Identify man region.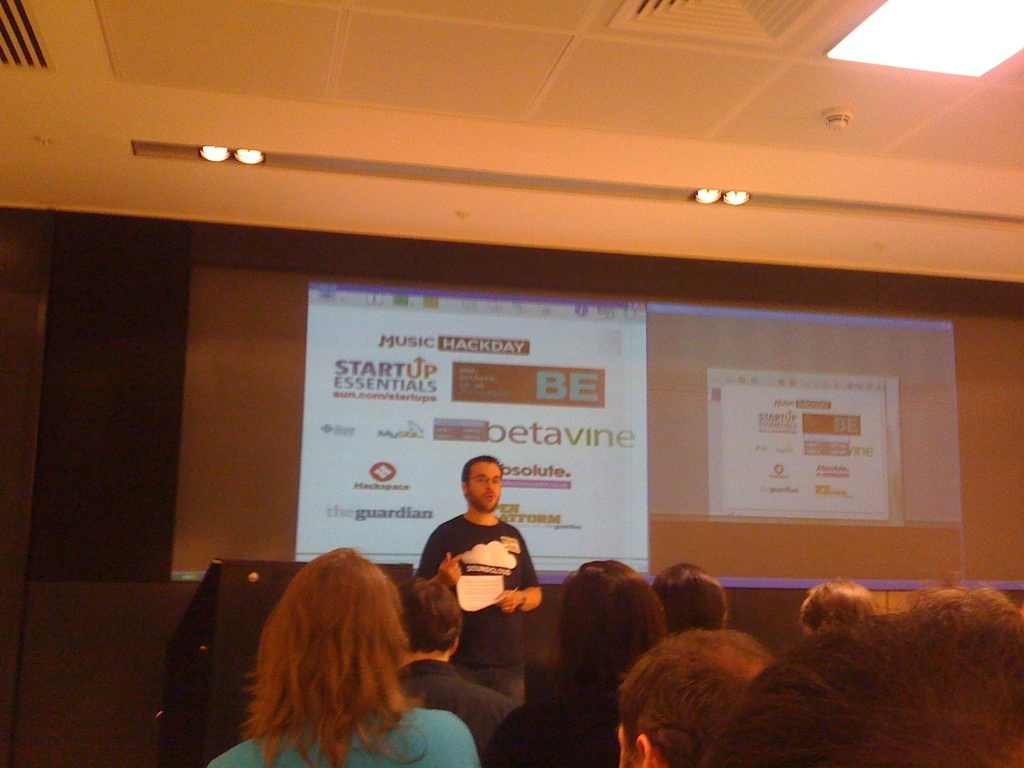
Region: crop(392, 575, 504, 749).
